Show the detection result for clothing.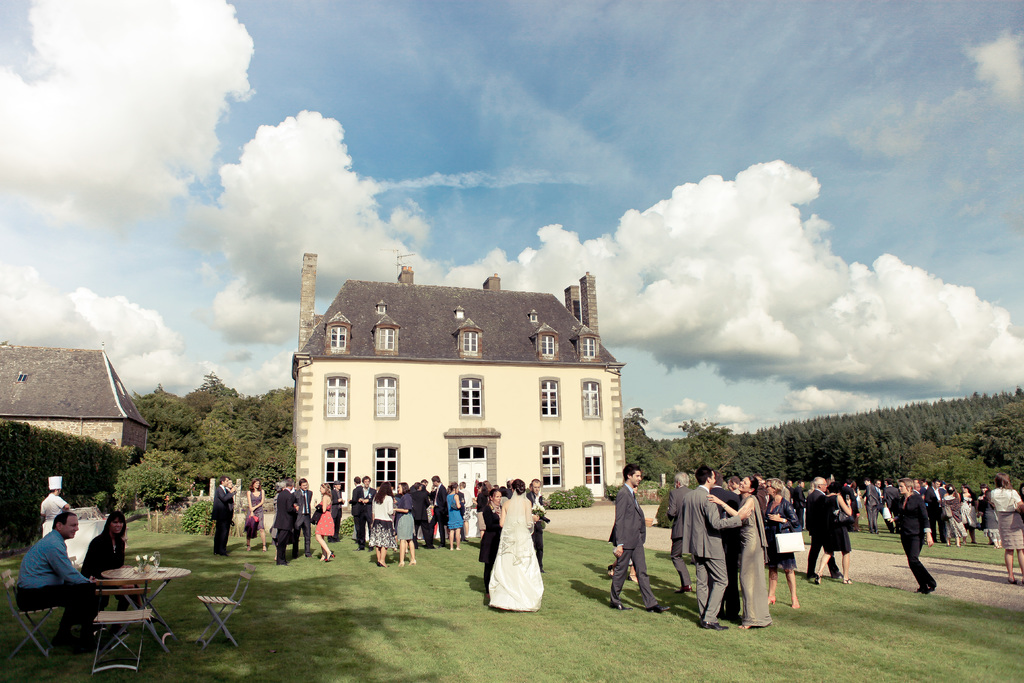
box(819, 493, 858, 557).
